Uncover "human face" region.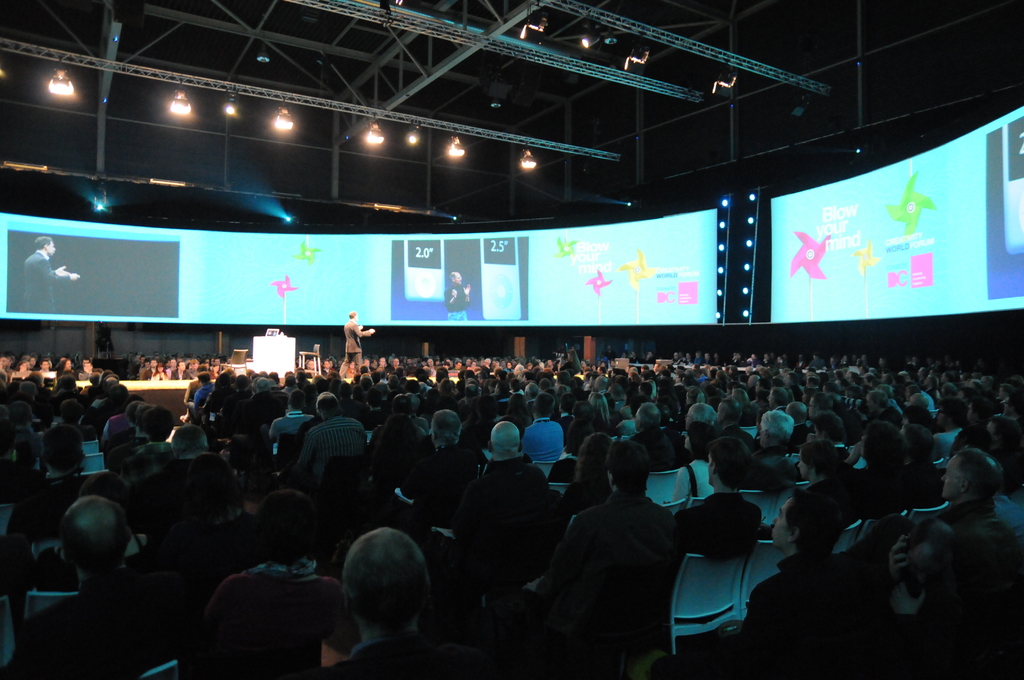
Uncovered: locate(454, 273, 462, 286).
